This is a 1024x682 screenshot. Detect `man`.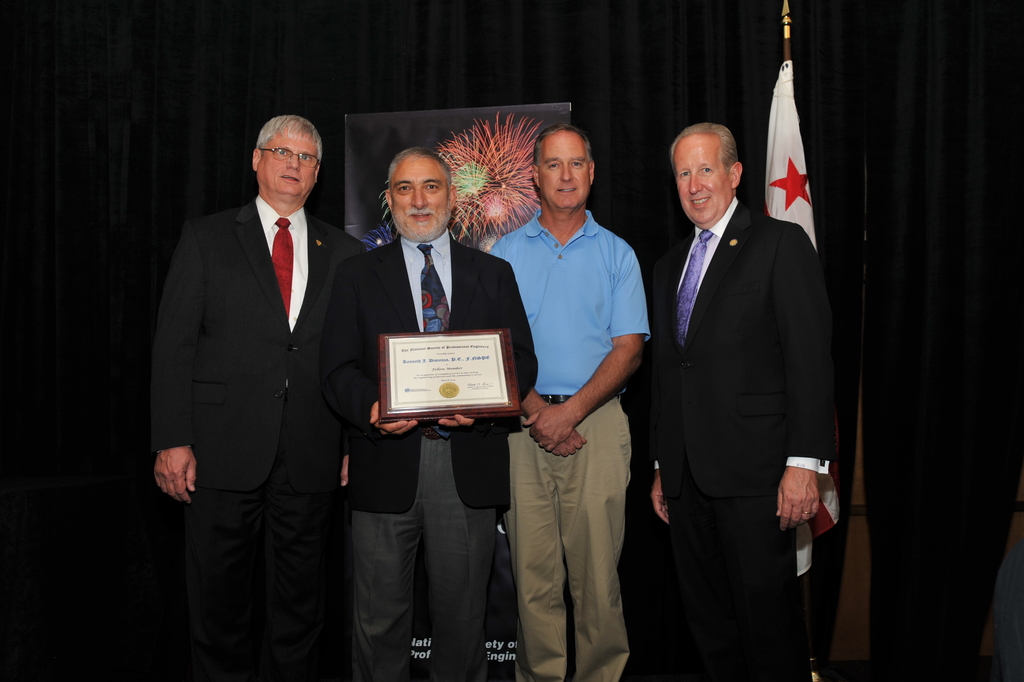
(left=144, top=113, right=370, bottom=681).
